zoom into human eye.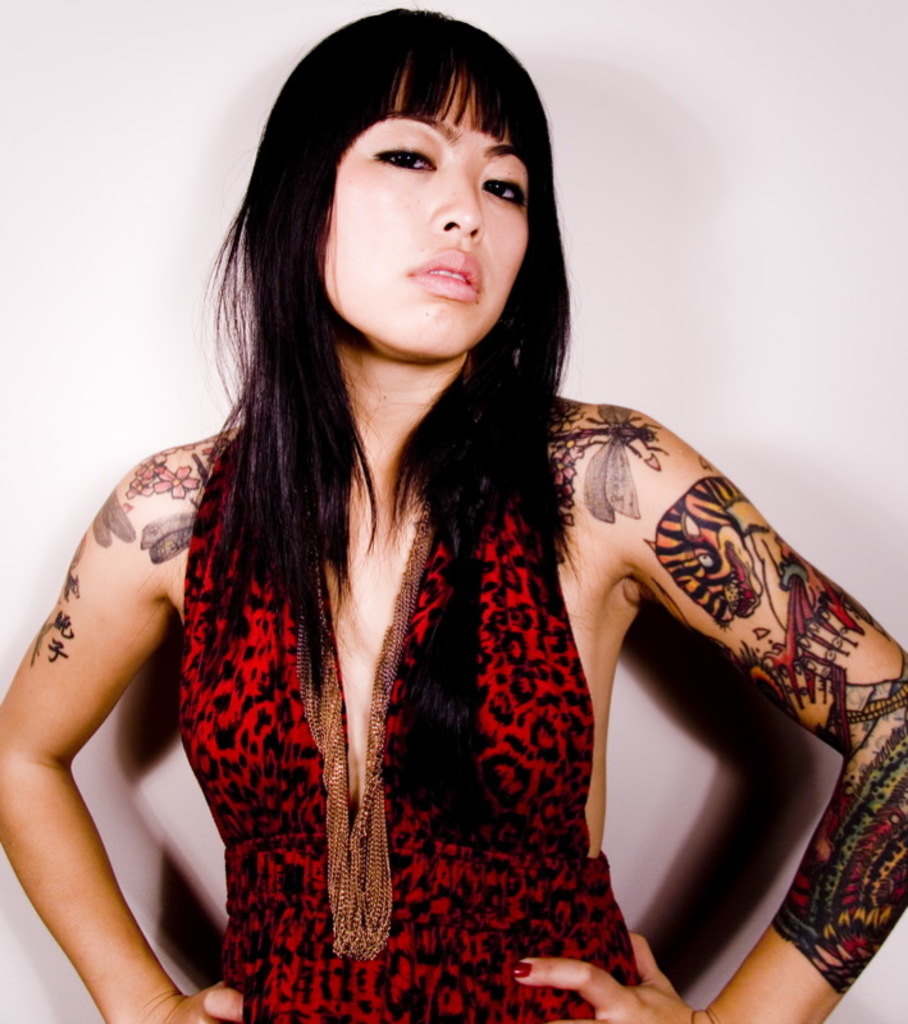
Zoom target: bbox=[368, 128, 441, 184].
